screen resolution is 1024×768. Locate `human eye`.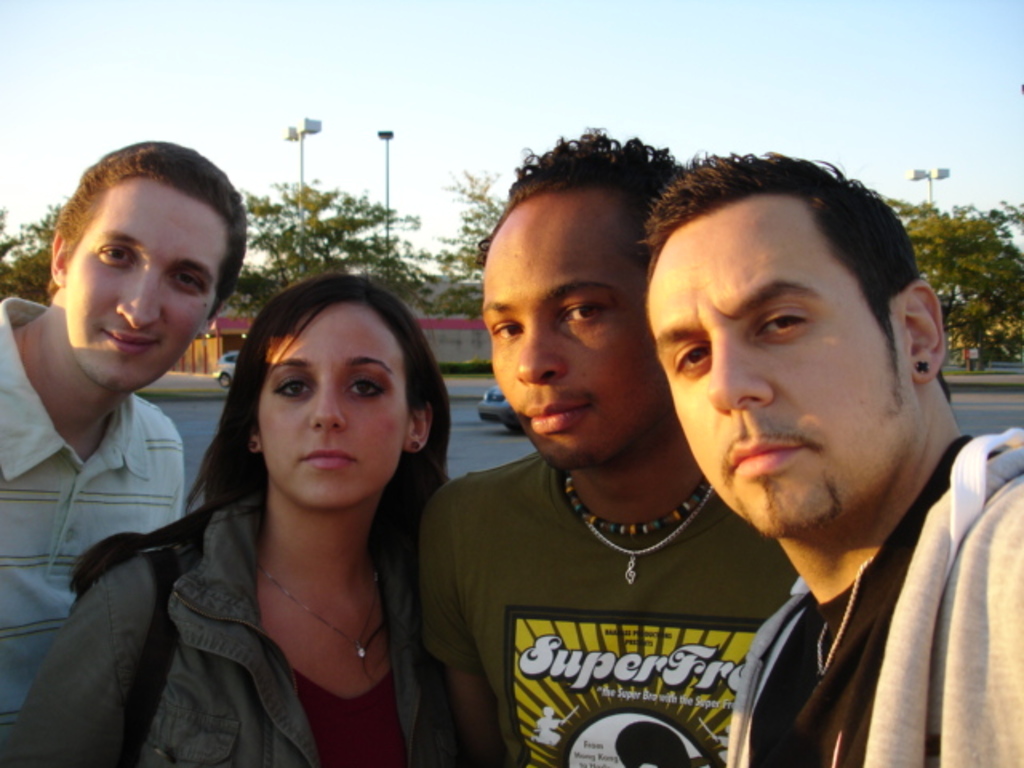
{"x1": 669, "y1": 344, "x2": 710, "y2": 381}.
